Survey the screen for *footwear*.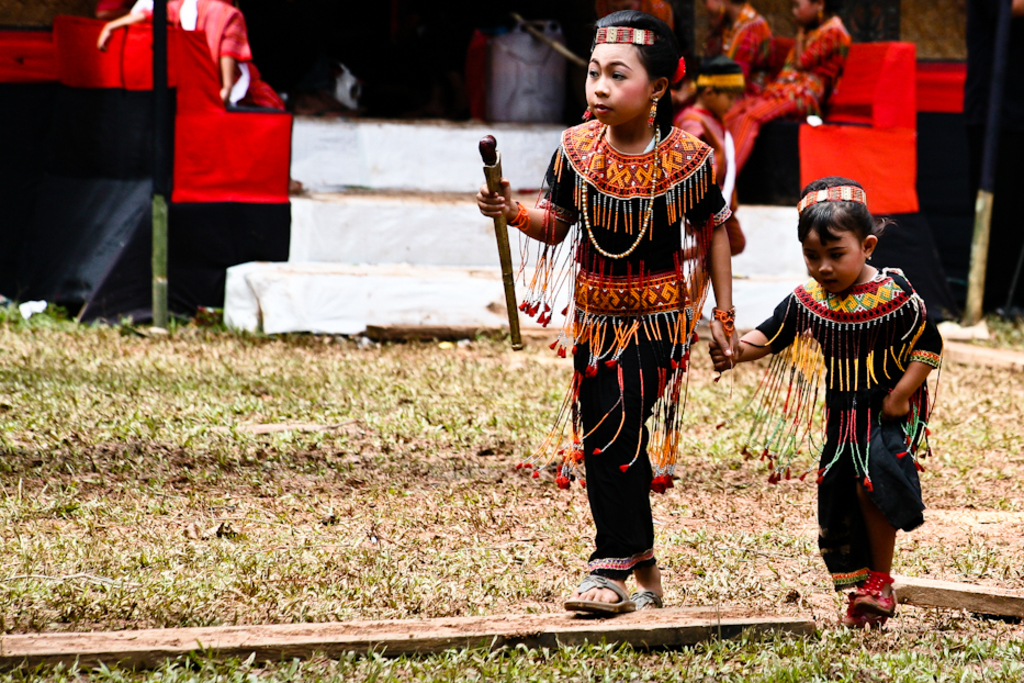
Survey found: bbox(564, 572, 637, 613).
